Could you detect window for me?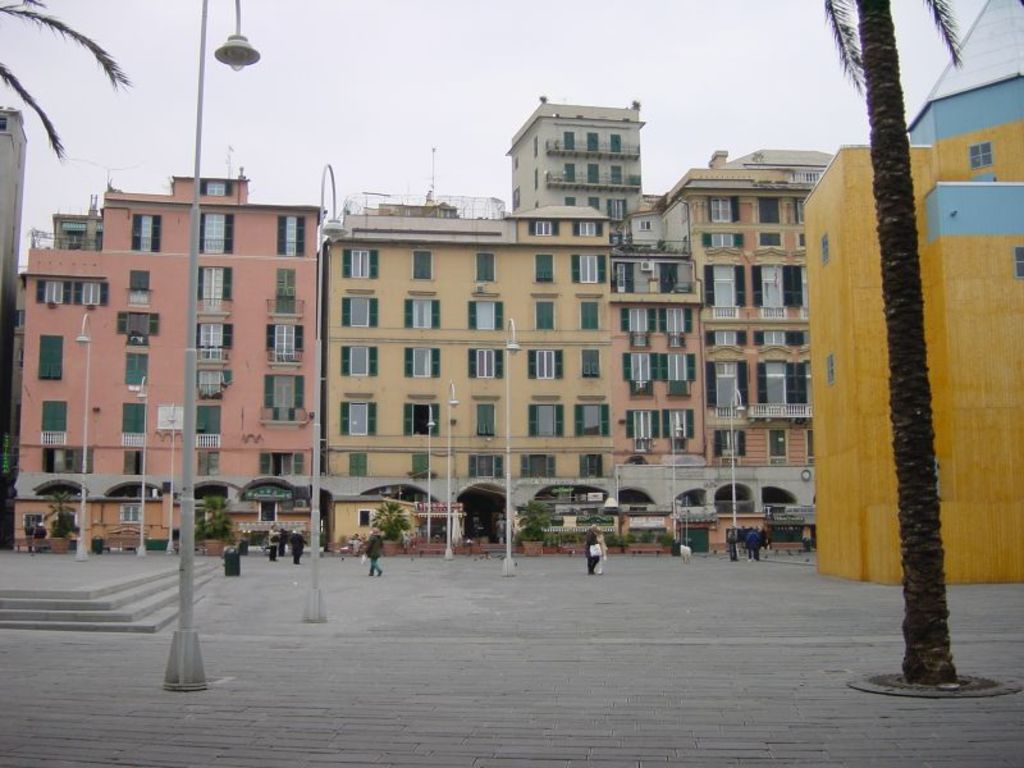
Detection result: [266,376,302,406].
